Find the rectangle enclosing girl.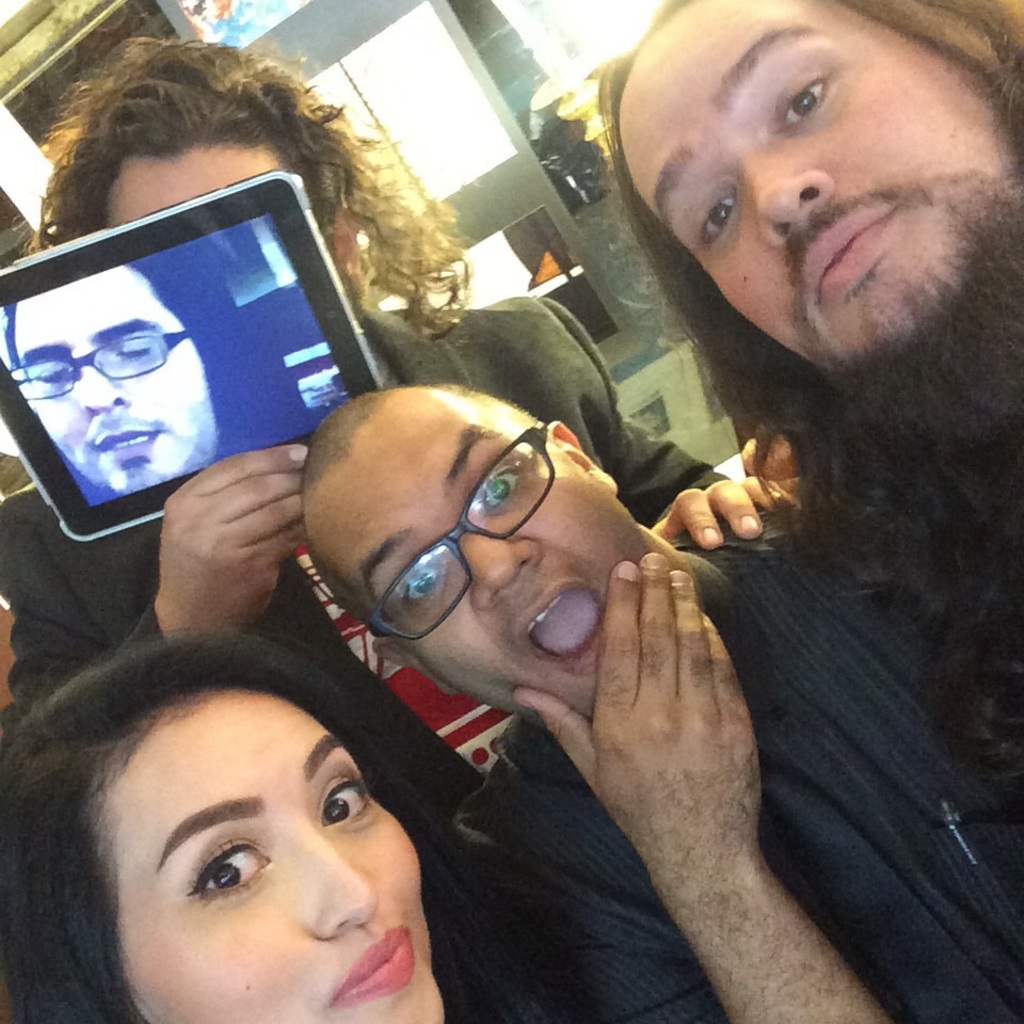
[3, 633, 449, 1023].
